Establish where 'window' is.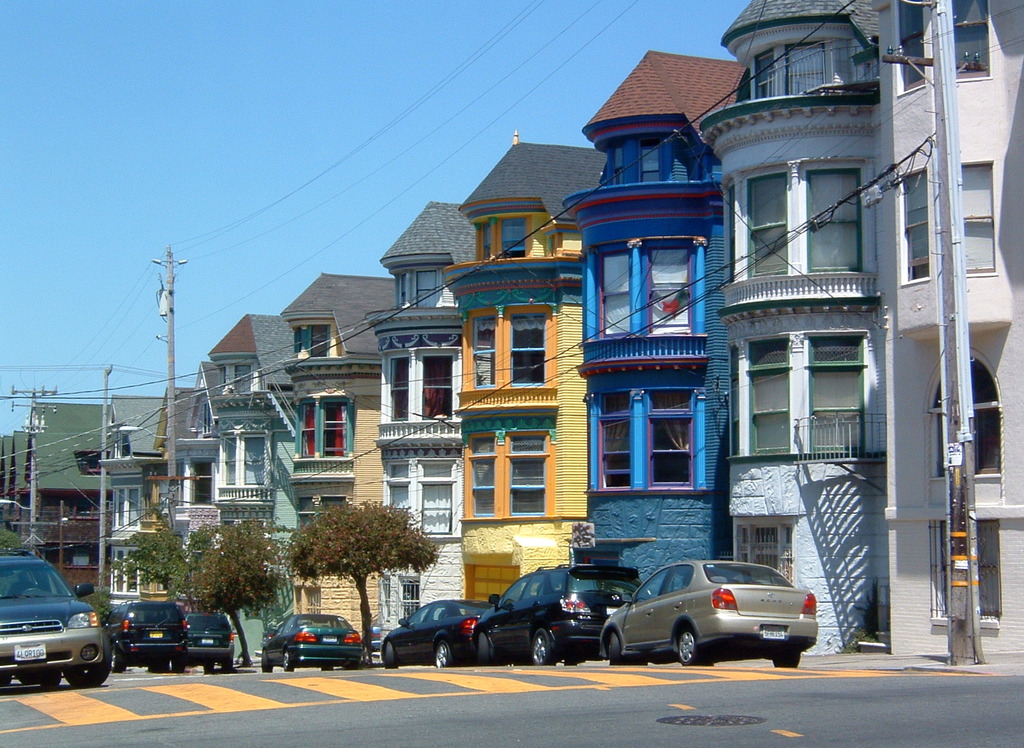
Established at 745 337 790 455.
